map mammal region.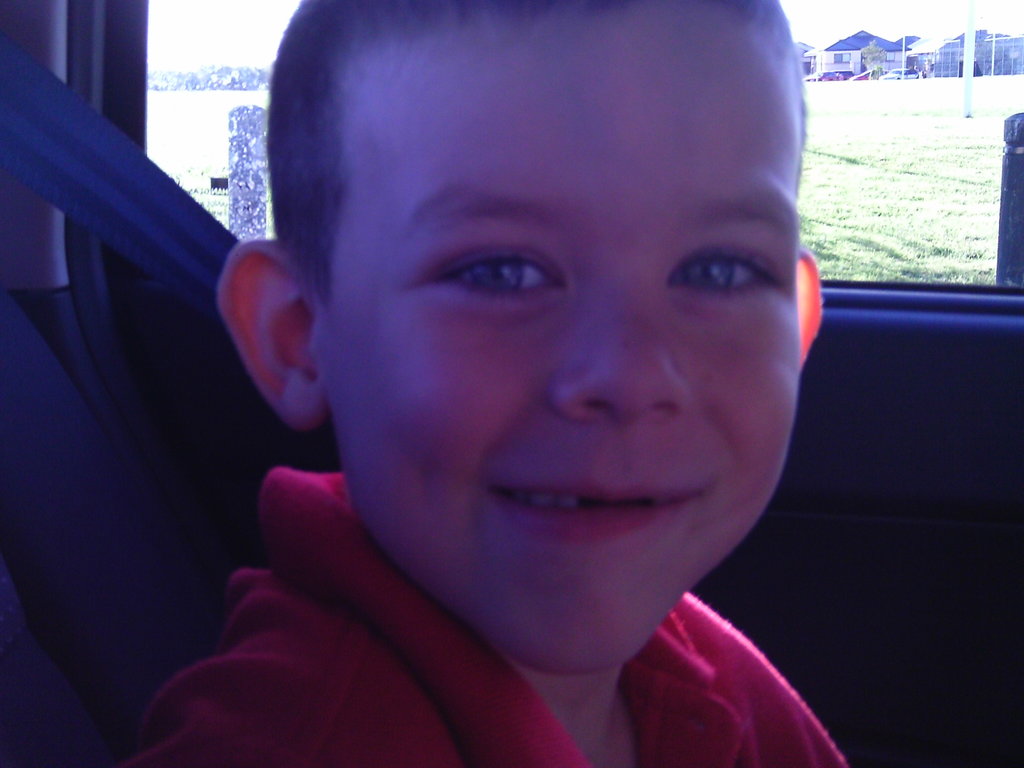
Mapped to rect(90, 0, 922, 767).
